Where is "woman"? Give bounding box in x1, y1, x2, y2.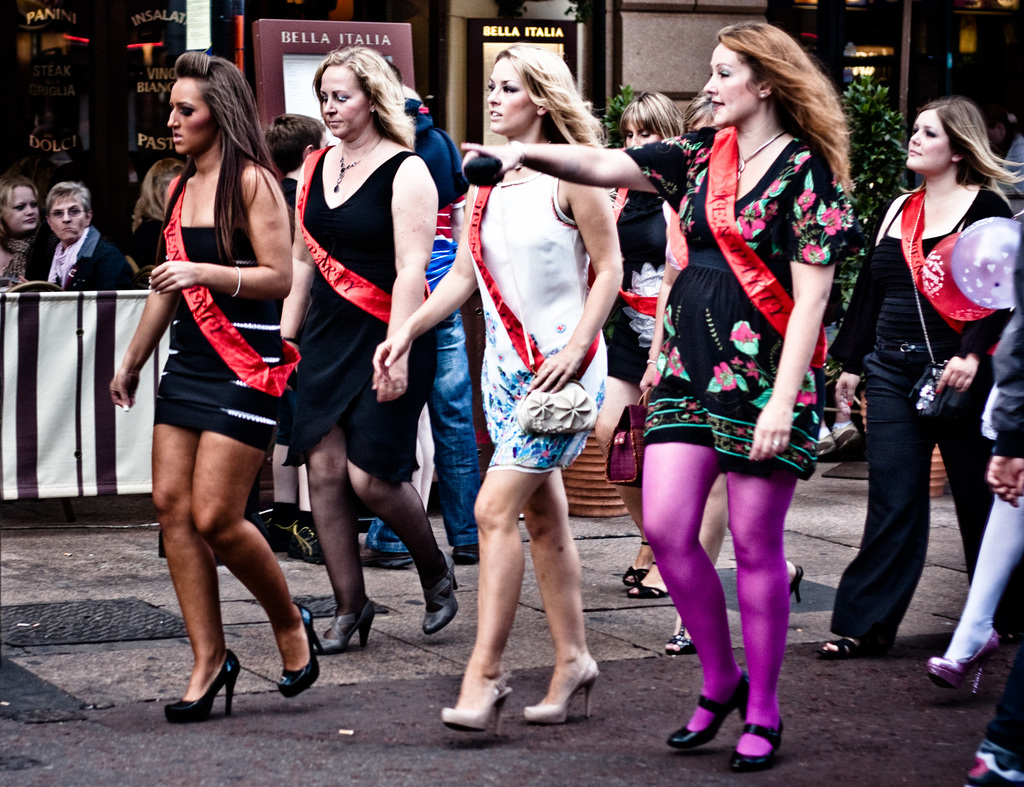
279, 44, 467, 645.
